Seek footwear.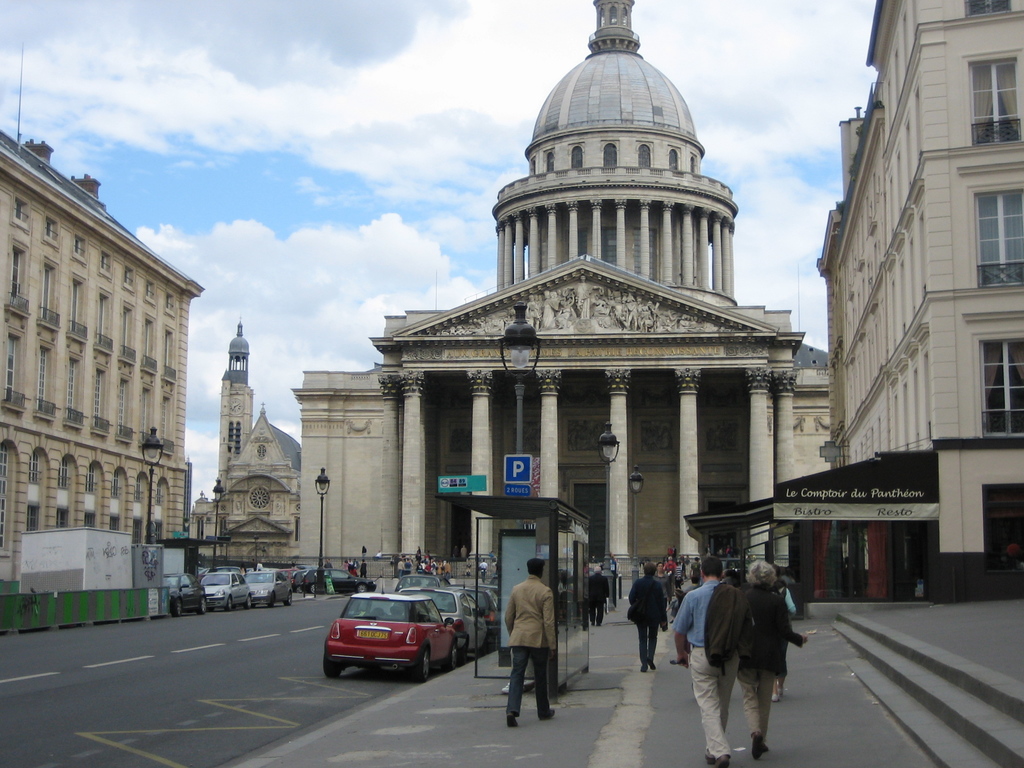
BBox(752, 734, 762, 758).
